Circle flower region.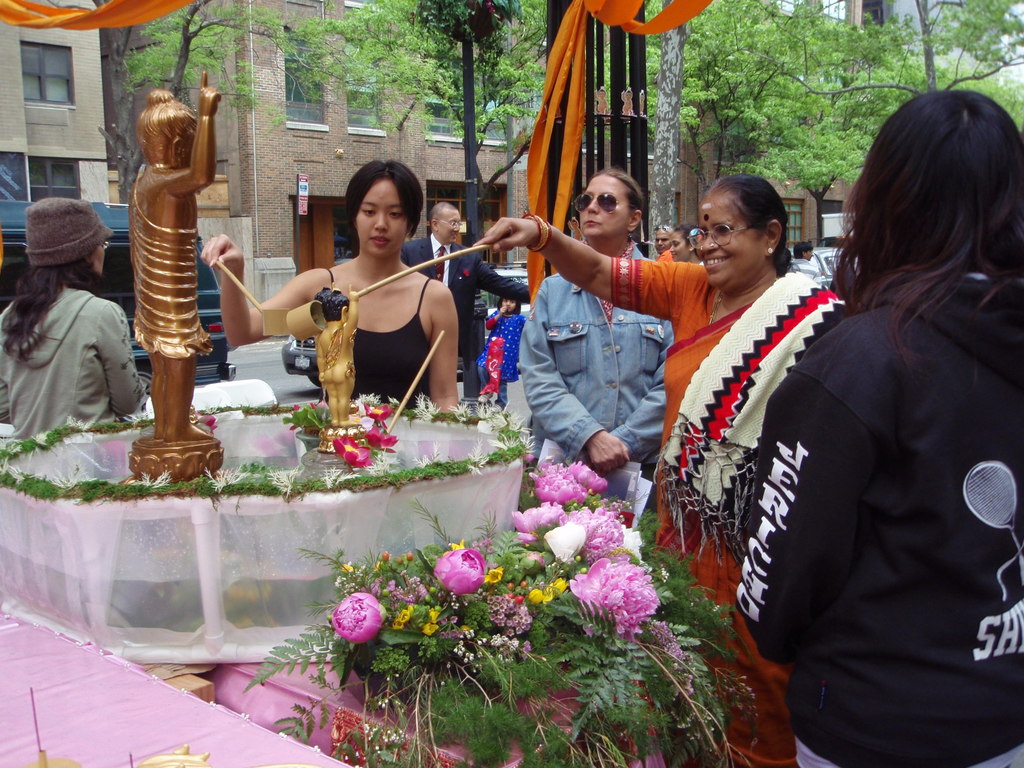
Region: bbox(333, 433, 372, 464).
